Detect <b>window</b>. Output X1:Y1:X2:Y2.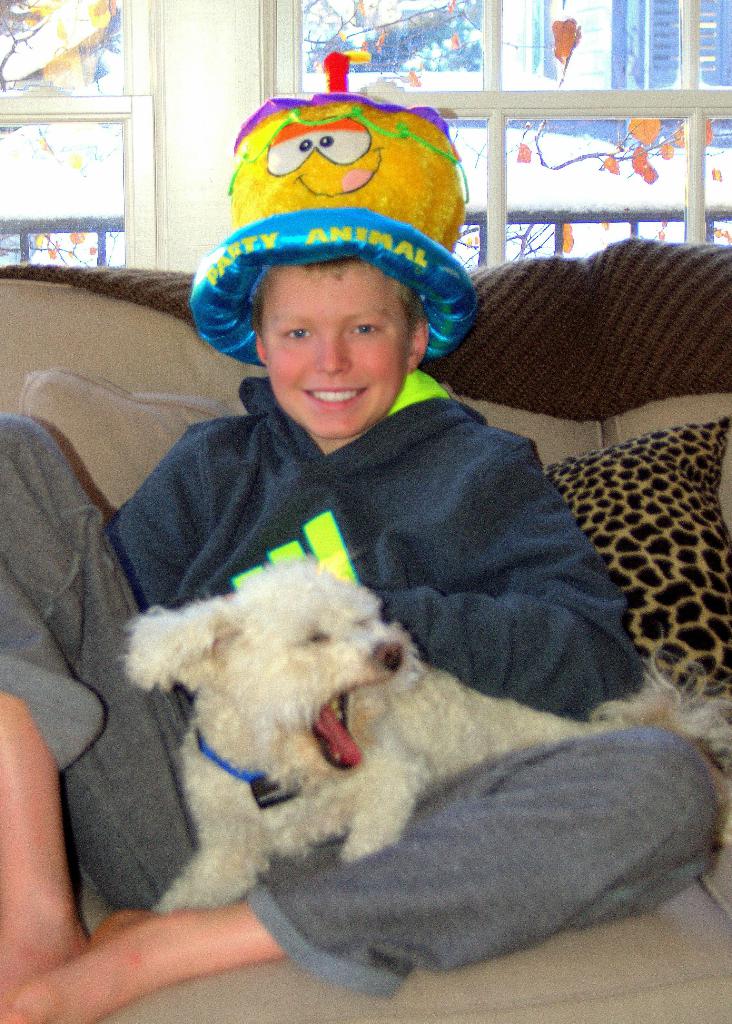
266:0:731:277.
